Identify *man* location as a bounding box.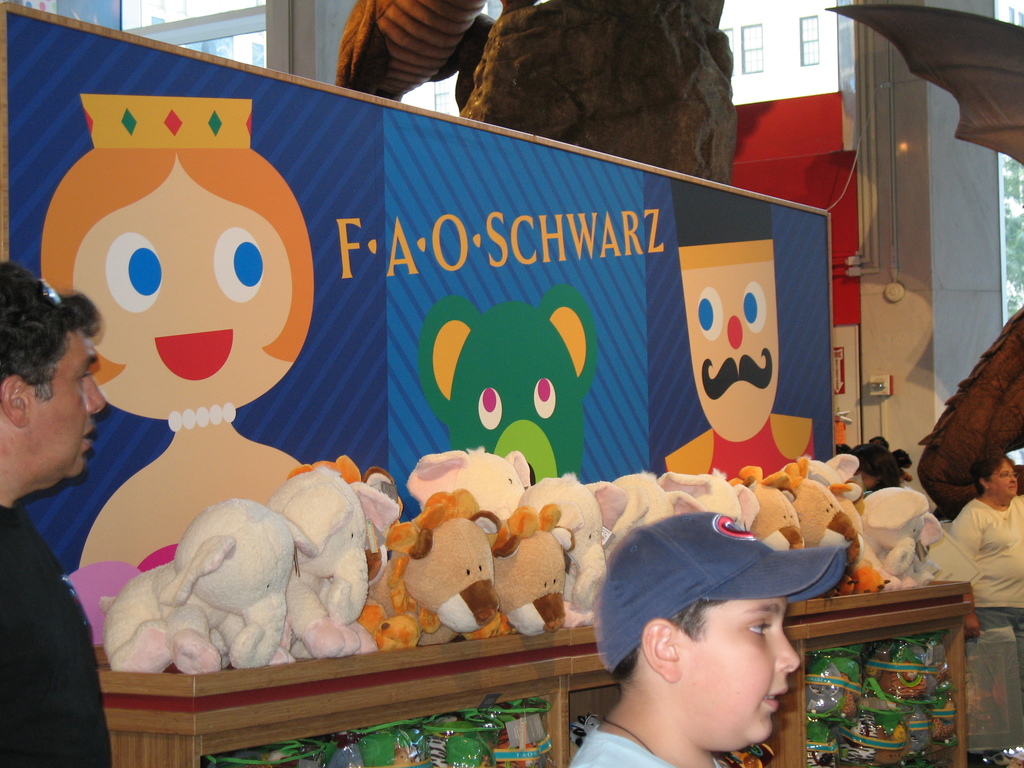
[0, 257, 111, 767].
